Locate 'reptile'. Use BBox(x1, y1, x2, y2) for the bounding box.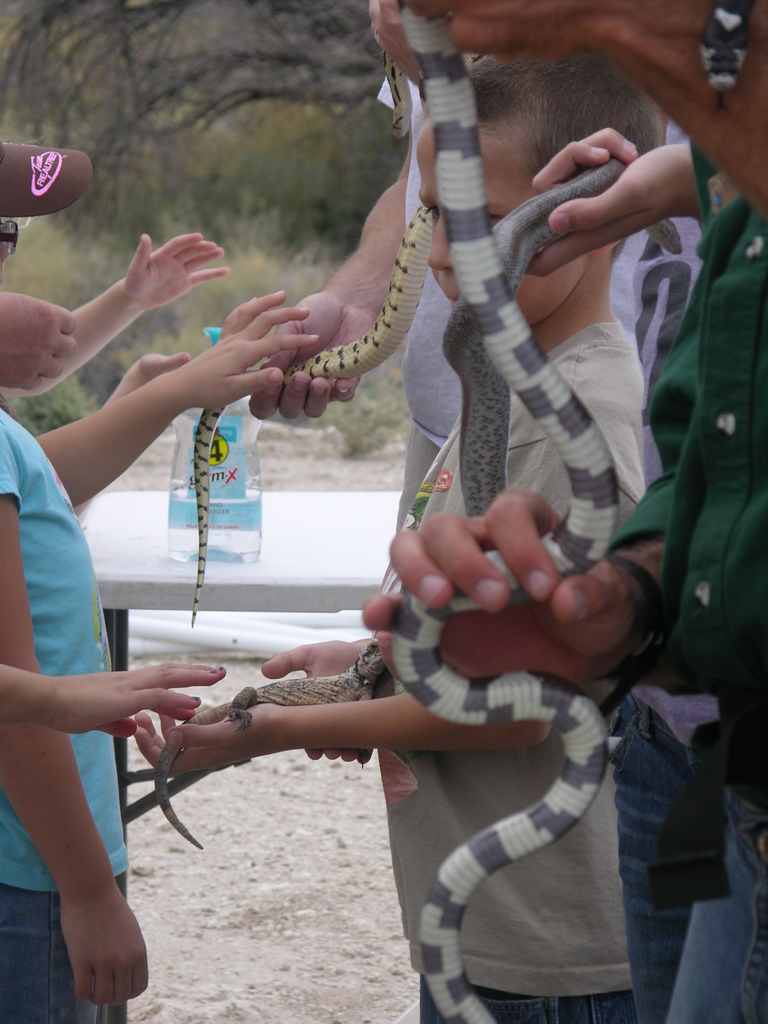
BBox(396, 0, 611, 1023).
